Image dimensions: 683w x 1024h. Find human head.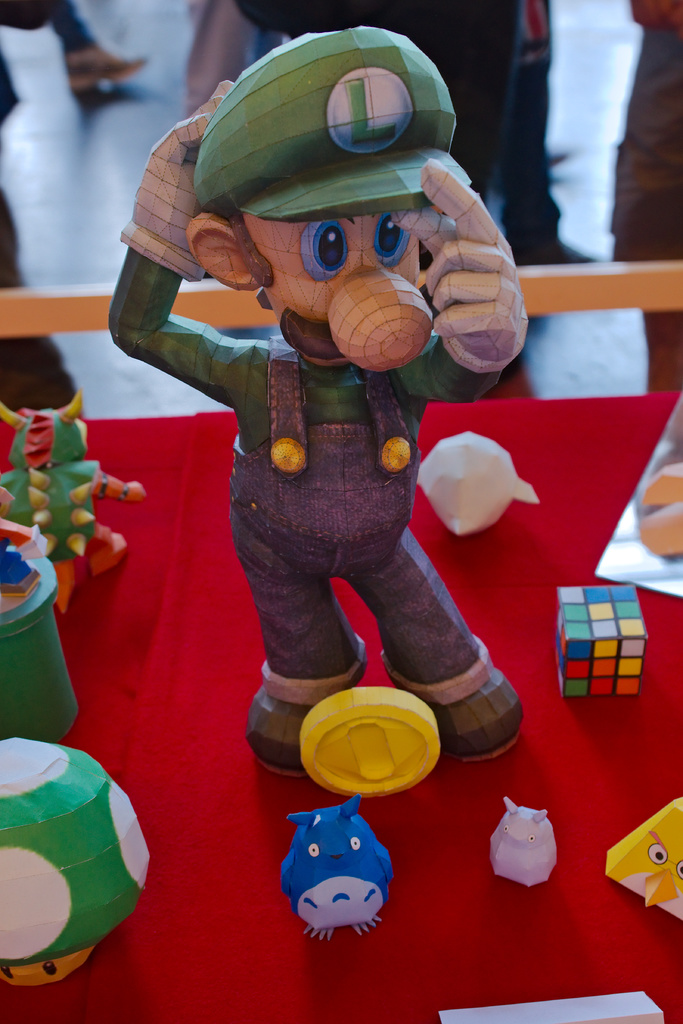
<region>191, 23, 468, 374</region>.
